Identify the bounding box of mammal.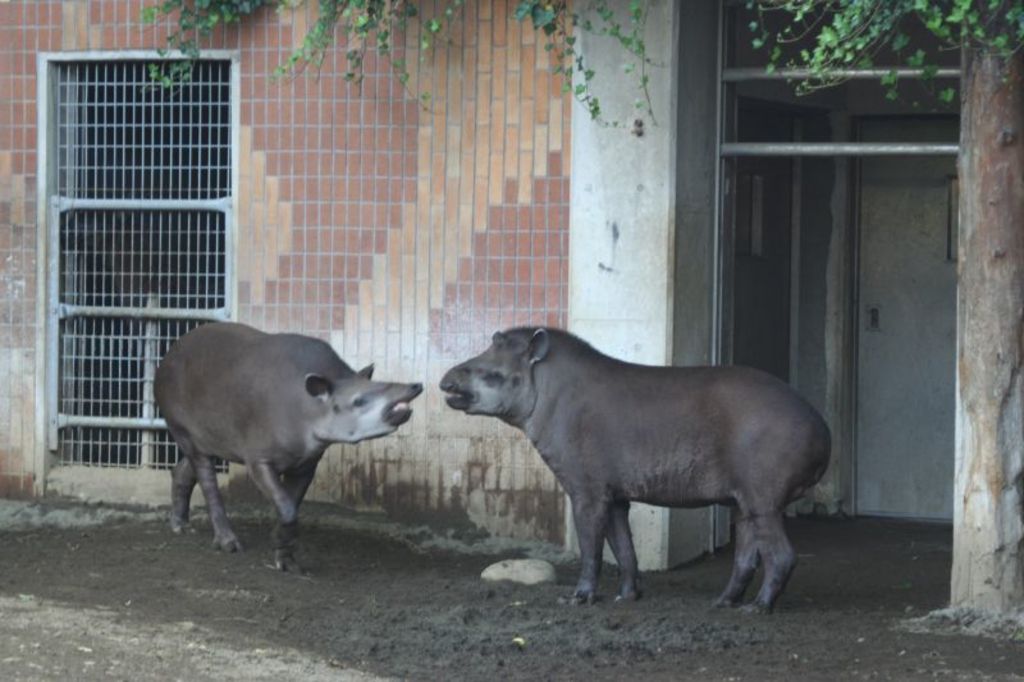
(152, 325, 425, 572).
